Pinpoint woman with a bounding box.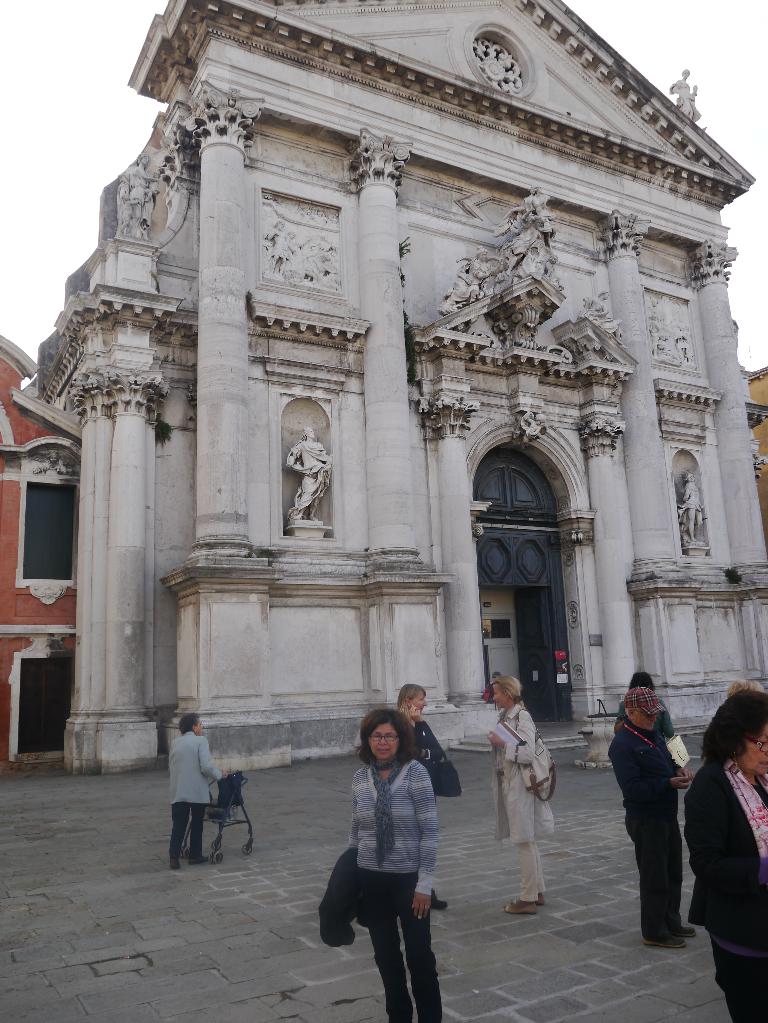
left=618, top=666, right=680, bottom=742.
